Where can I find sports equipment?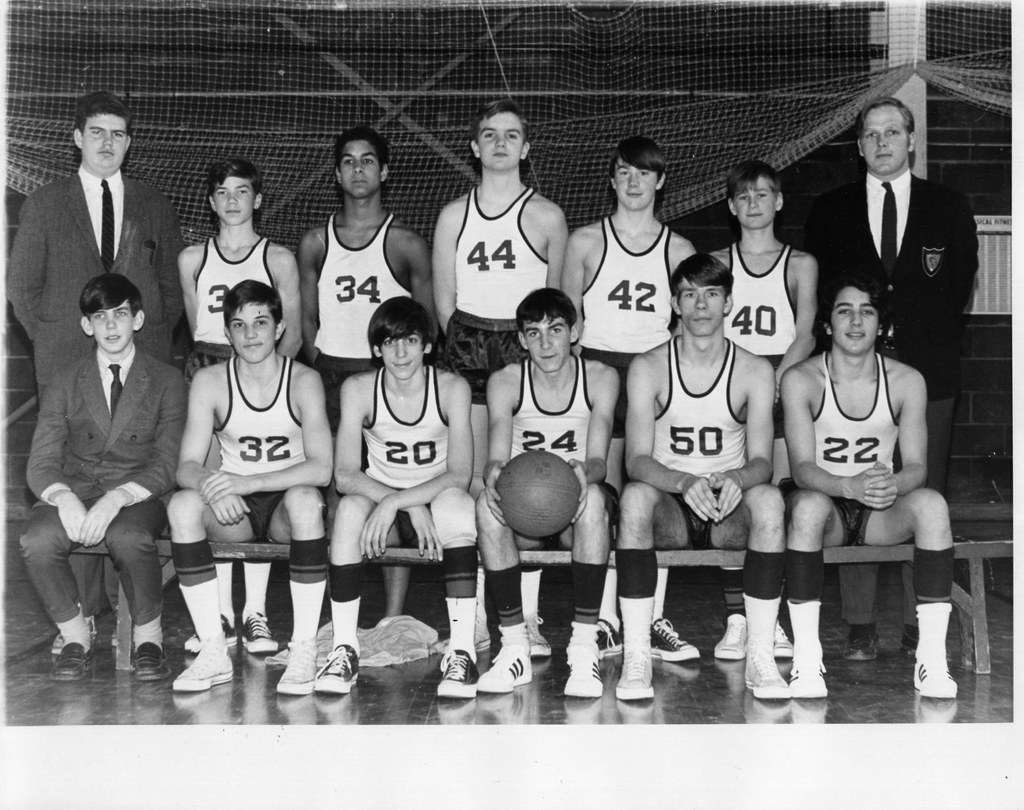
You can find it at (x1=47, y1=614, x2=96, y2=658).
